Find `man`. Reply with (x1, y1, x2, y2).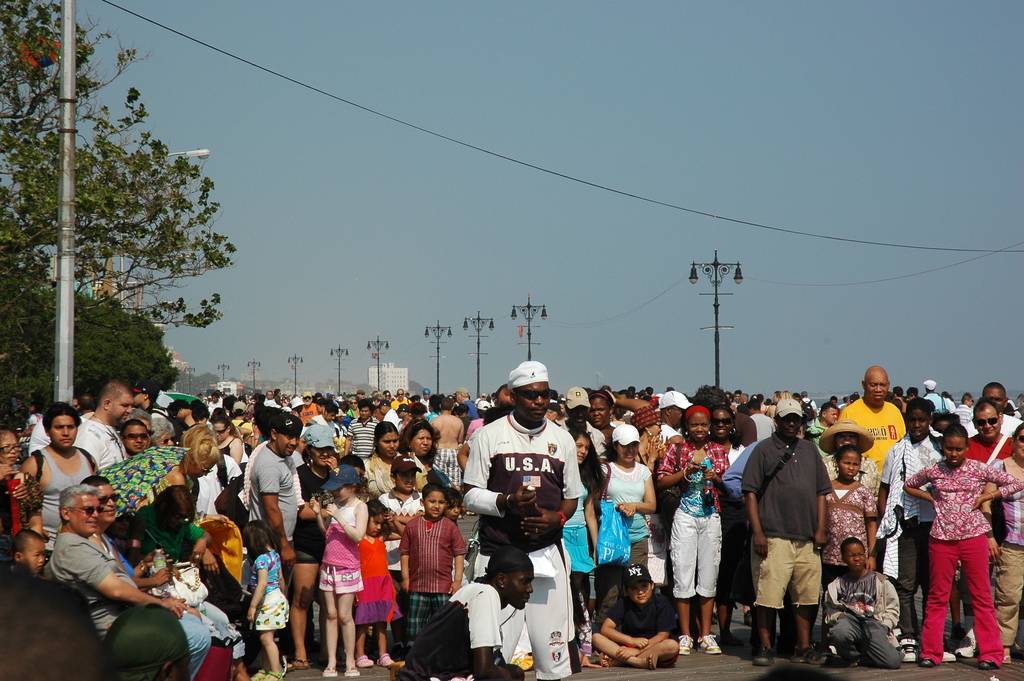
(81, 381, 136, 468).
